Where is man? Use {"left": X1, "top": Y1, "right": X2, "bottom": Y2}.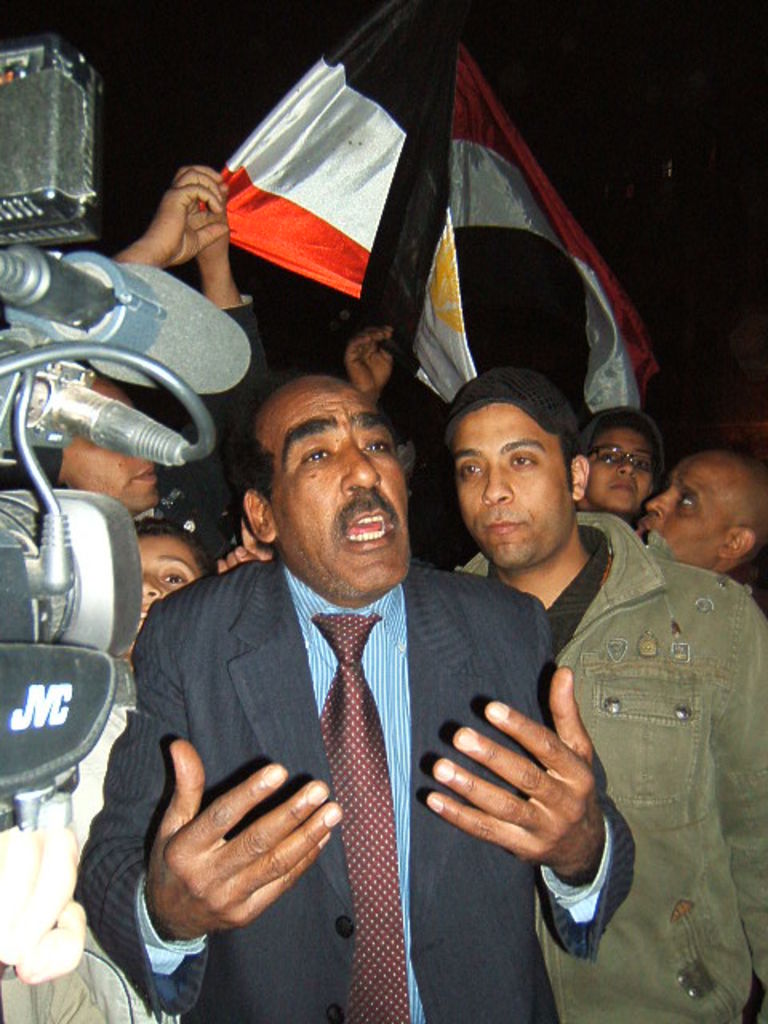
{"left": 126, "top": 315, "right": 614, "bottom": 1005}.
